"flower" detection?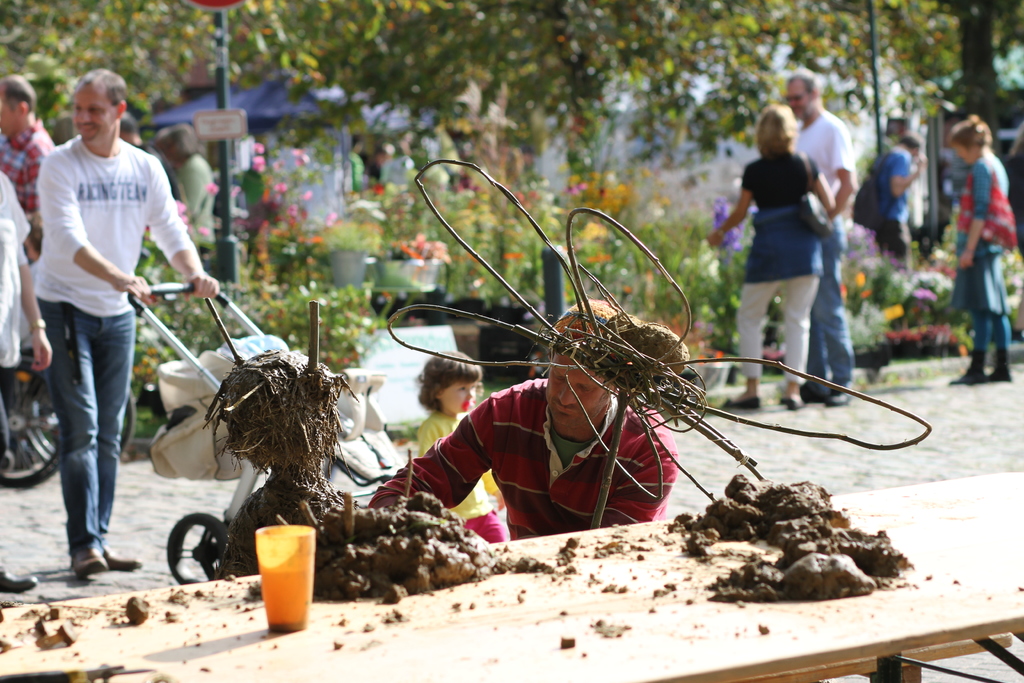
{"left": 276, "top": 183, "right": 287, "bottom": 192}
